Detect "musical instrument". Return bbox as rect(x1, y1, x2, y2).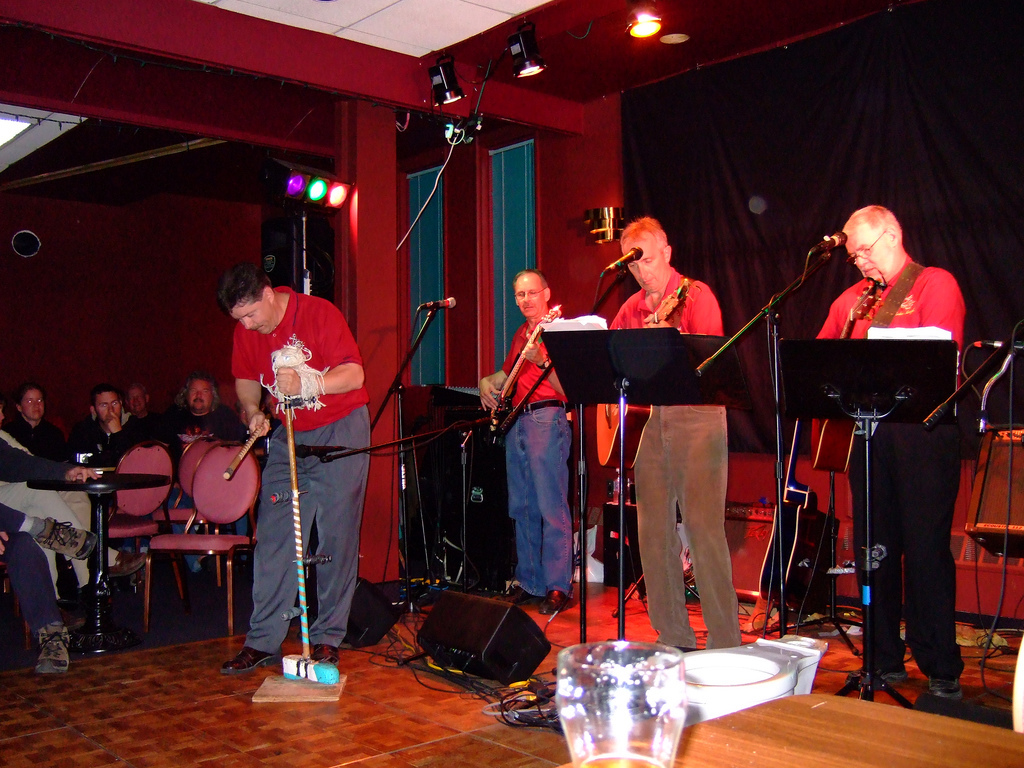
rect(162, 432, 270, 525).
